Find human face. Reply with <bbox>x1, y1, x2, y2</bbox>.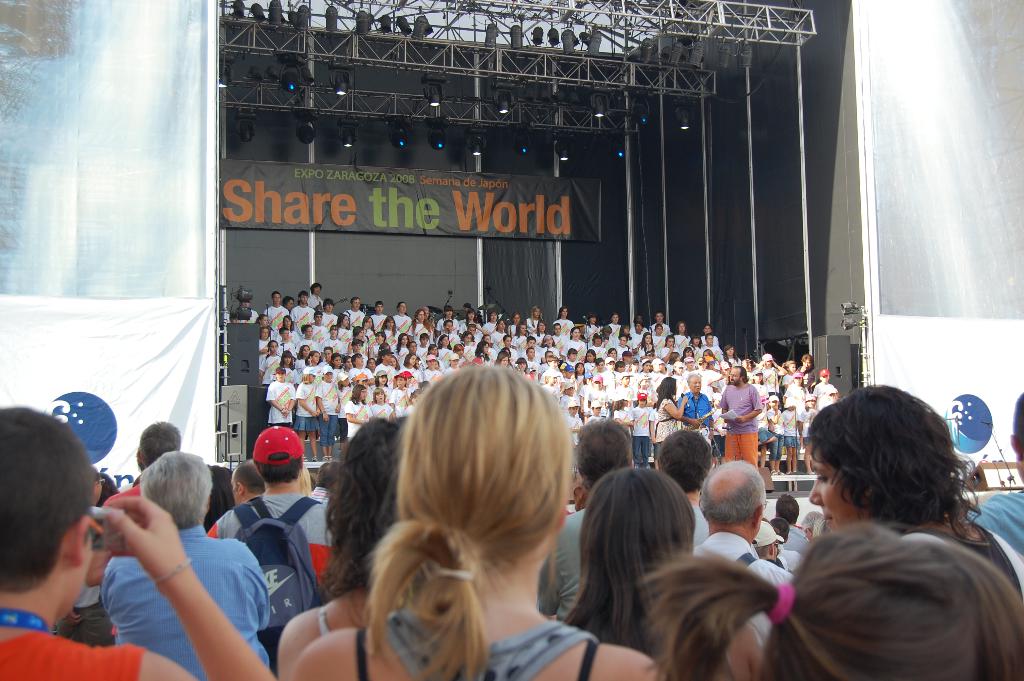
<bbox>688, 365, 706, 402</bbox>.
